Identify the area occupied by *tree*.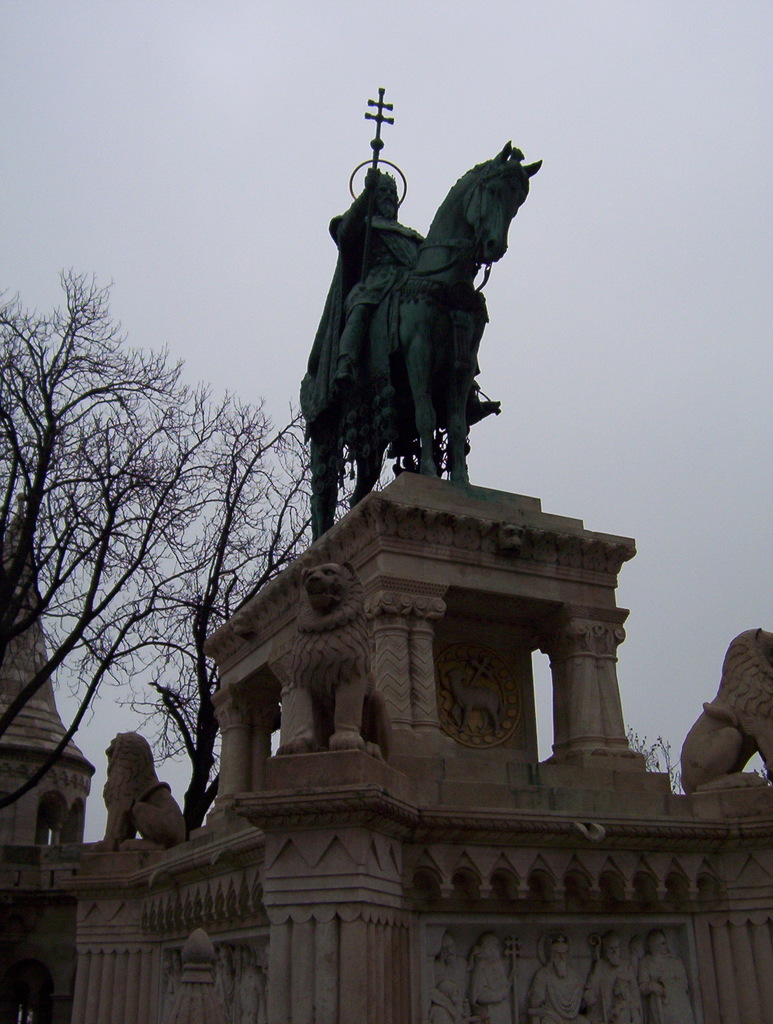
Area: (left=0, top=262, right=348, bottom=842).
